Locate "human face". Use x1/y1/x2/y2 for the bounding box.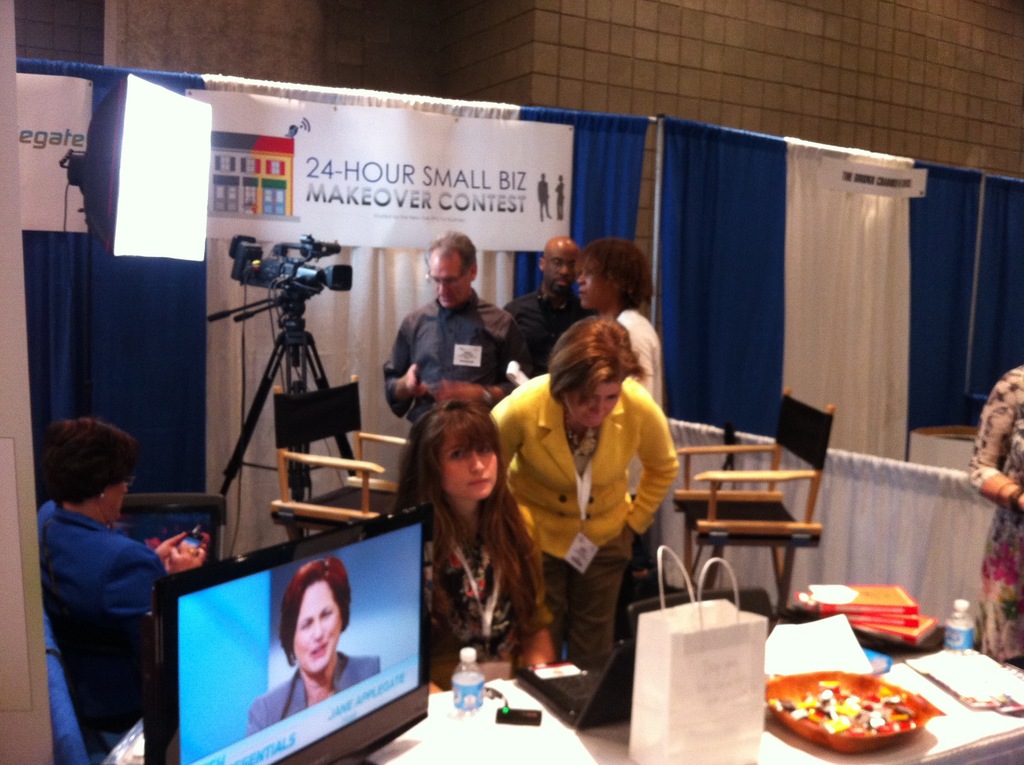
440/433/502/503.
